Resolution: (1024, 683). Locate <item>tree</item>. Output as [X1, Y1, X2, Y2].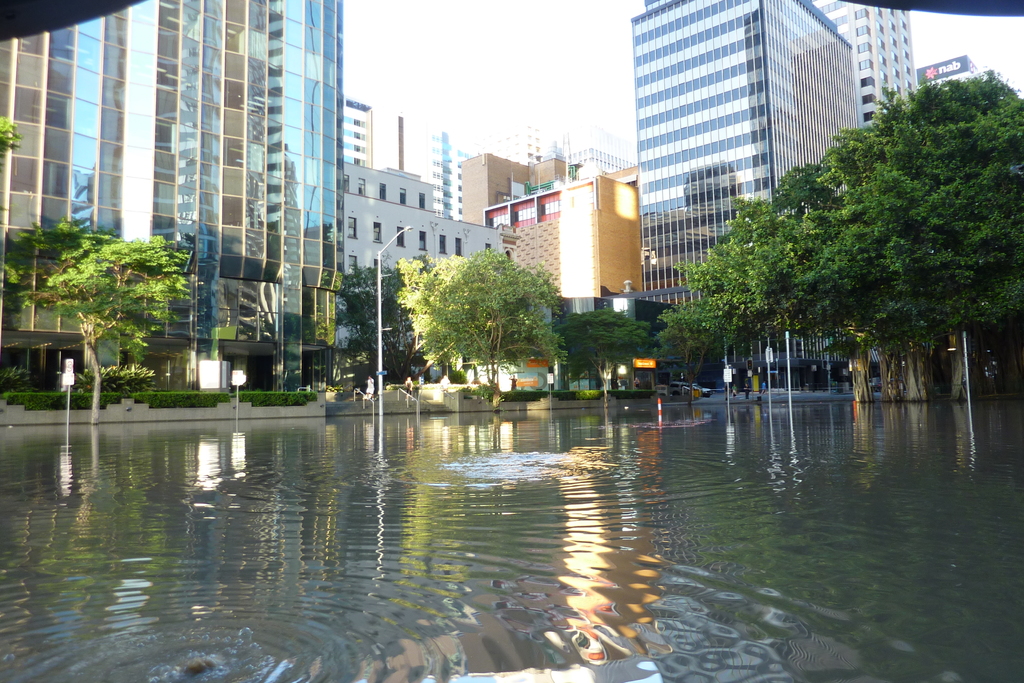
[82, 357, 161, 405].
